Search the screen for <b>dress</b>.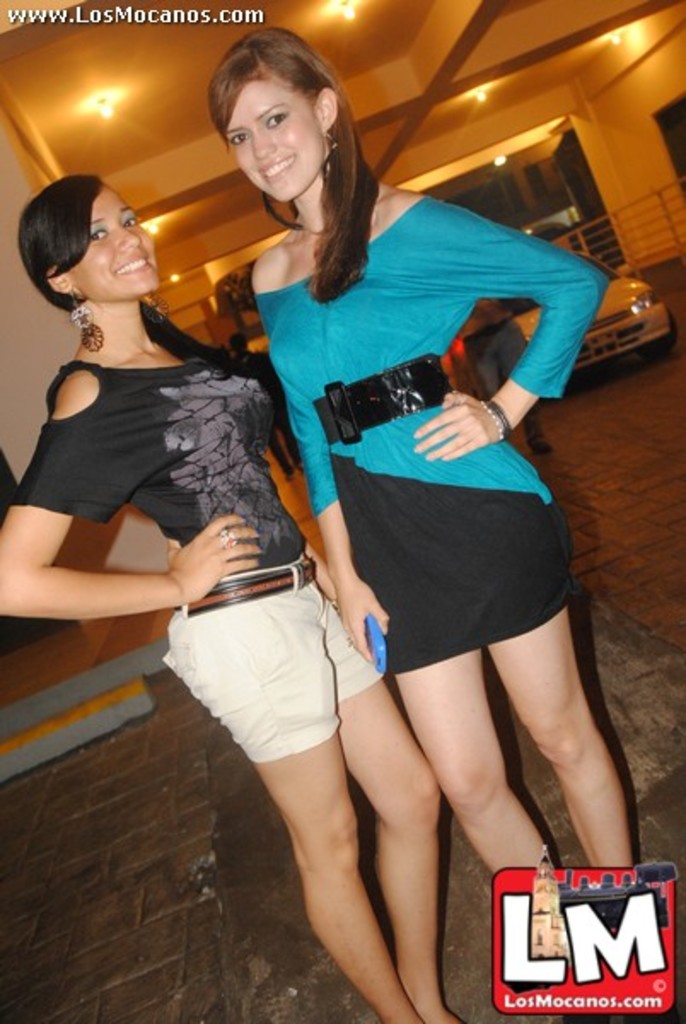
Found at <box>258,196,618,678</box>.
